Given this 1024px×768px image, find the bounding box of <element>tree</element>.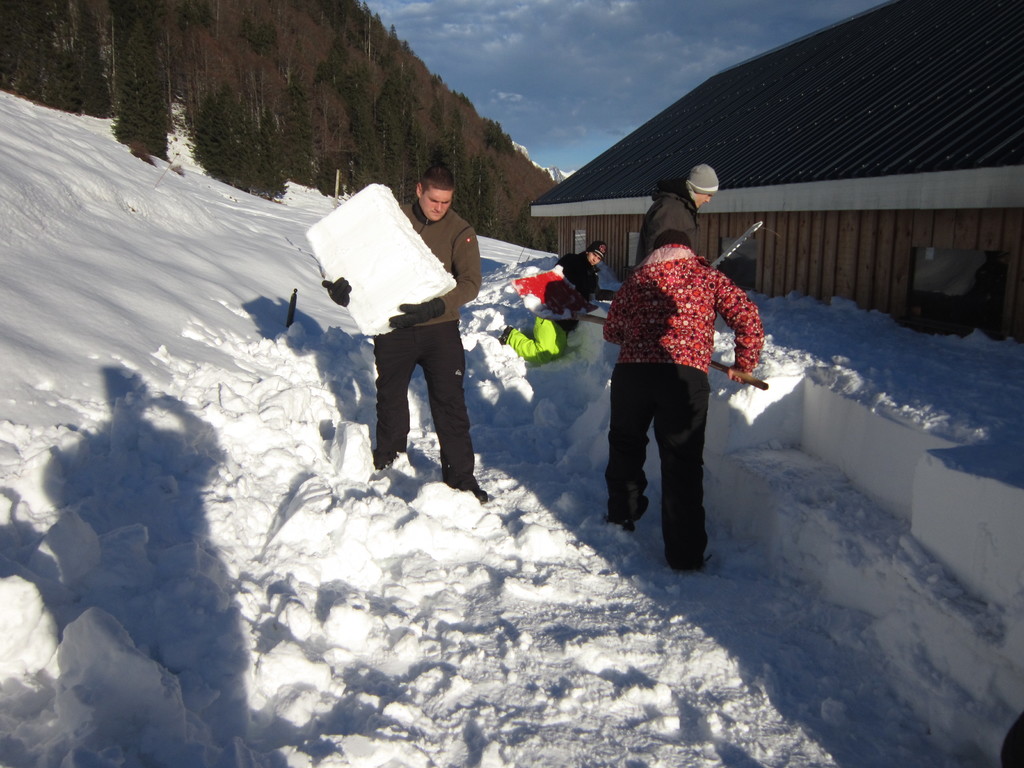
97:20:171:164.
